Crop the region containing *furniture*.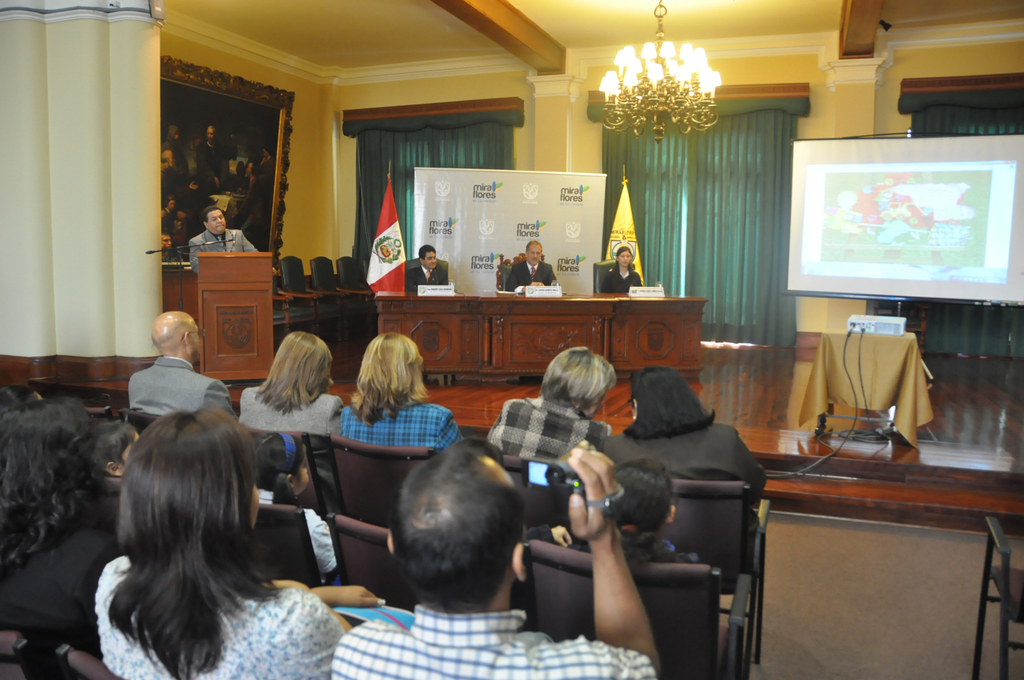
Crop region: detection(365, 257, 371, 285).
